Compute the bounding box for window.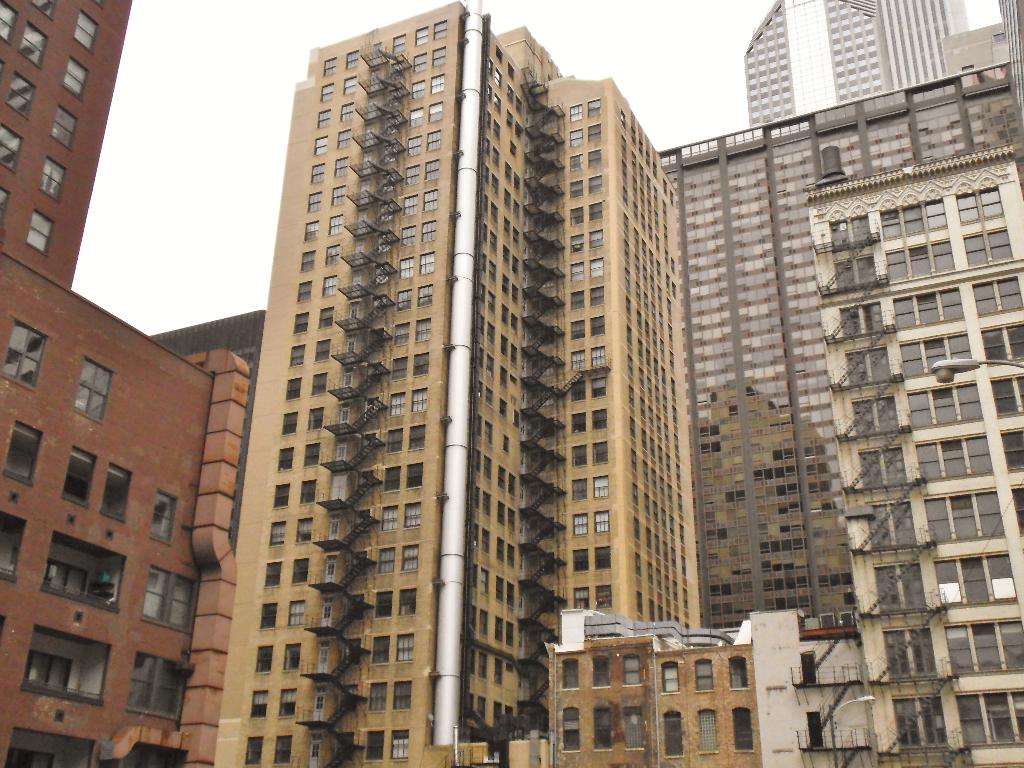
260 601 278 628.
